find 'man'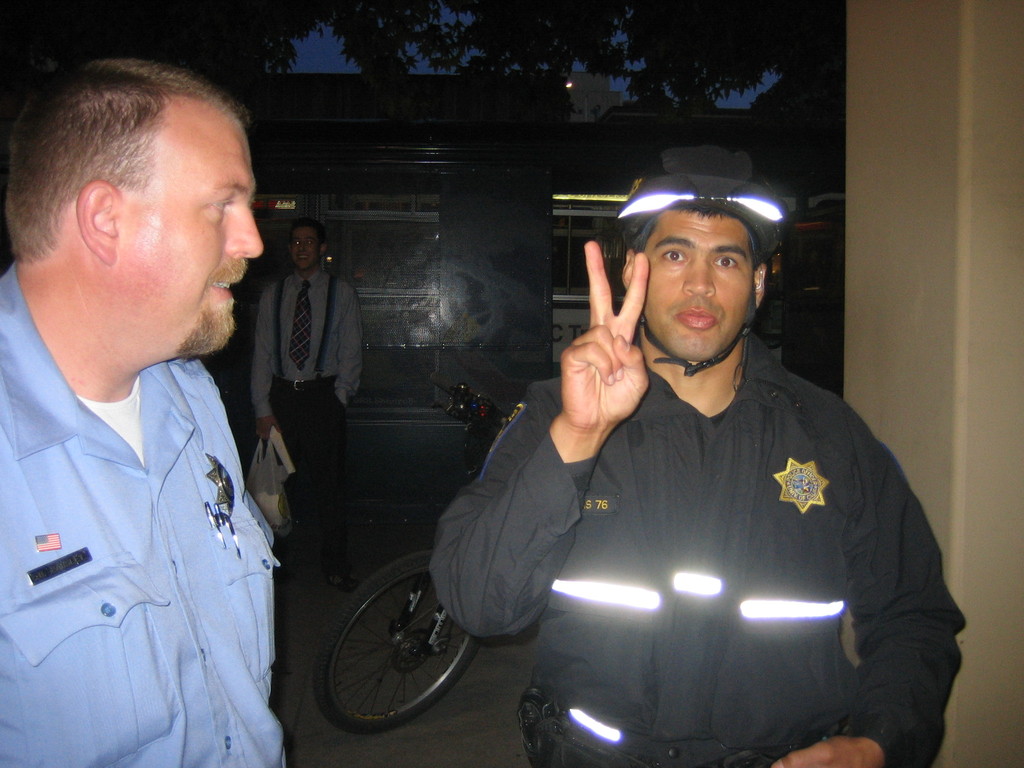
rect(0, 52, 290, 767)
